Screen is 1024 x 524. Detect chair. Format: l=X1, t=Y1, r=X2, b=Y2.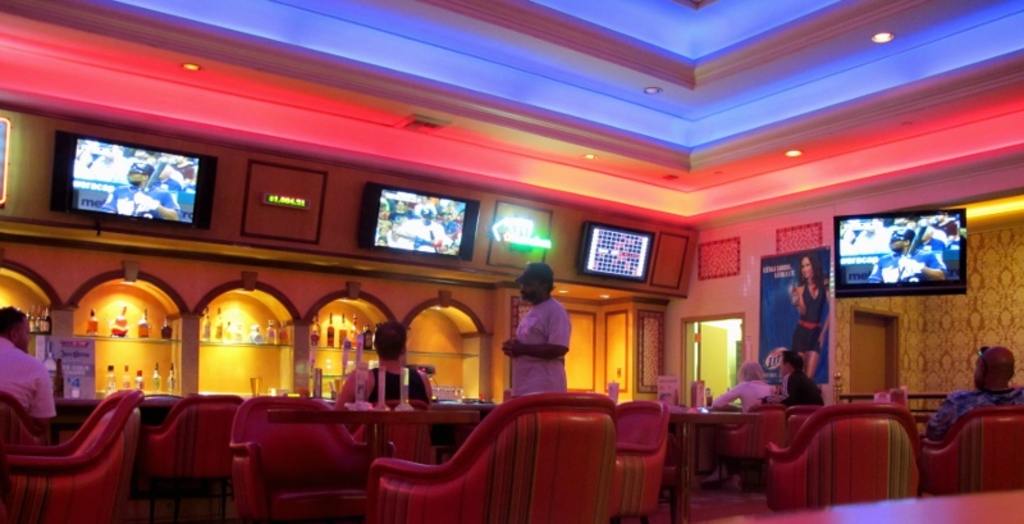
l=920, t=402, r=1023, b=492.
